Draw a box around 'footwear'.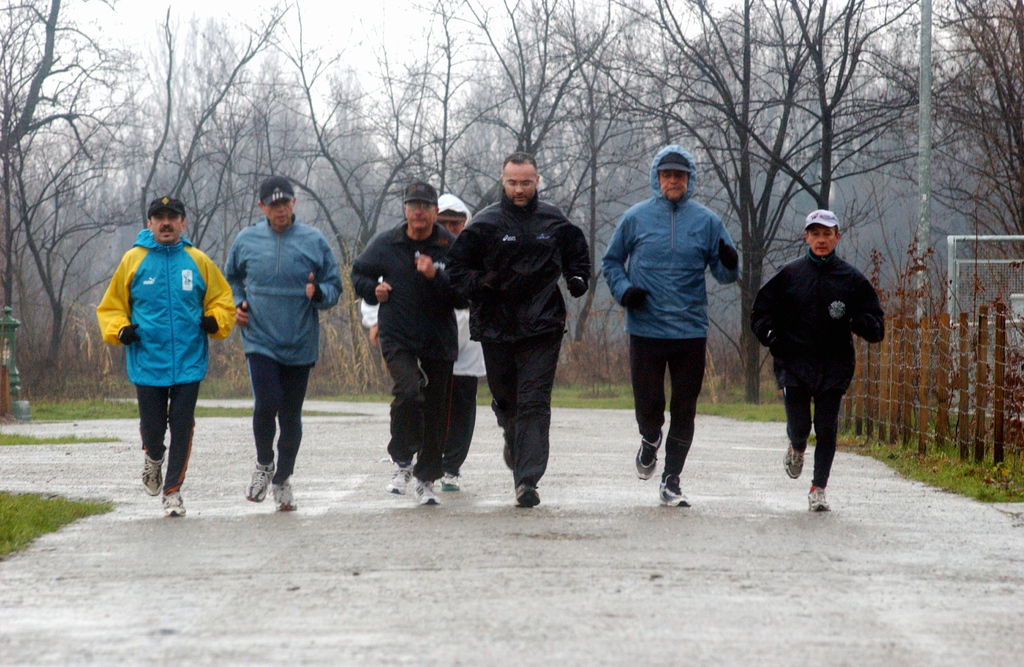
x1=413 y1=471 x2=433 y2=496.
